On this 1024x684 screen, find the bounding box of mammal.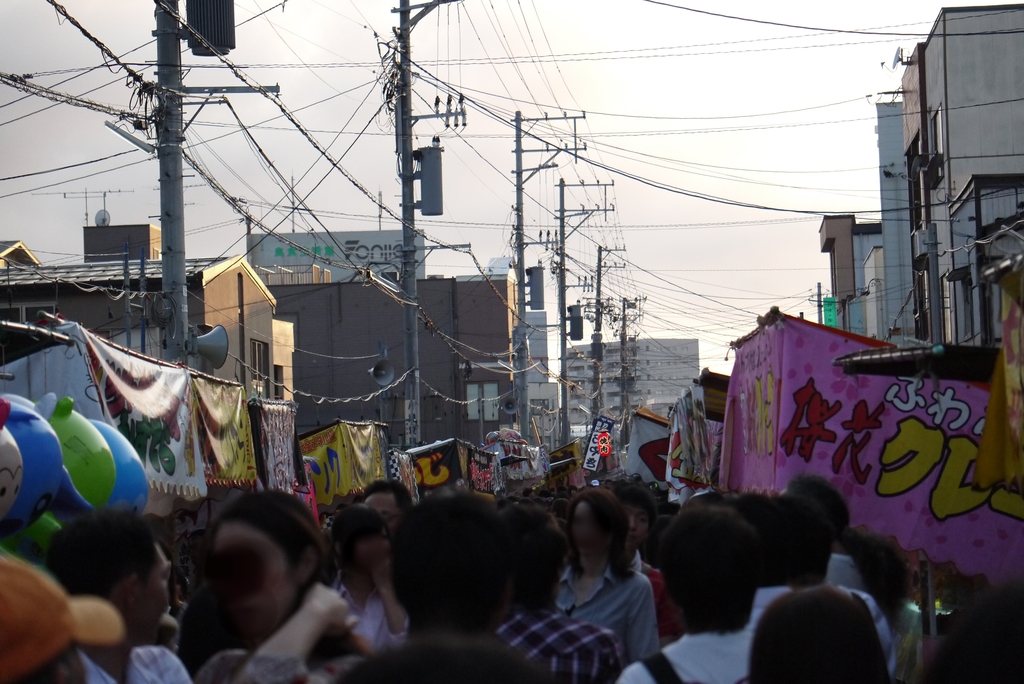
Bounding box: box(329, 487, 579, 683).
